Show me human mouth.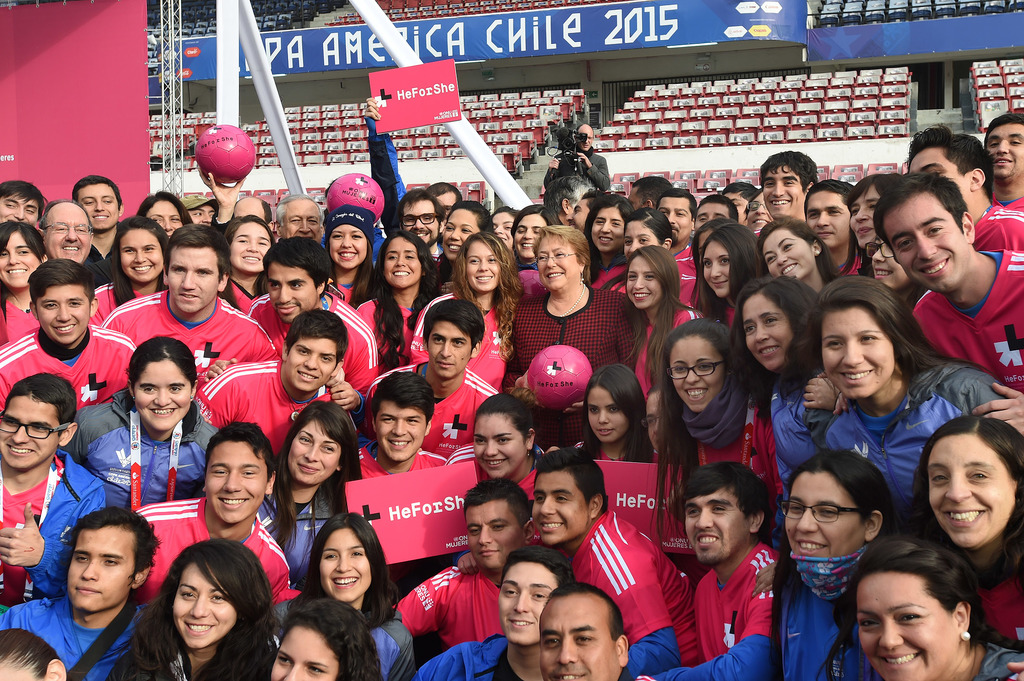
human mouth is here: Rect(216, 495, 250, 511).
